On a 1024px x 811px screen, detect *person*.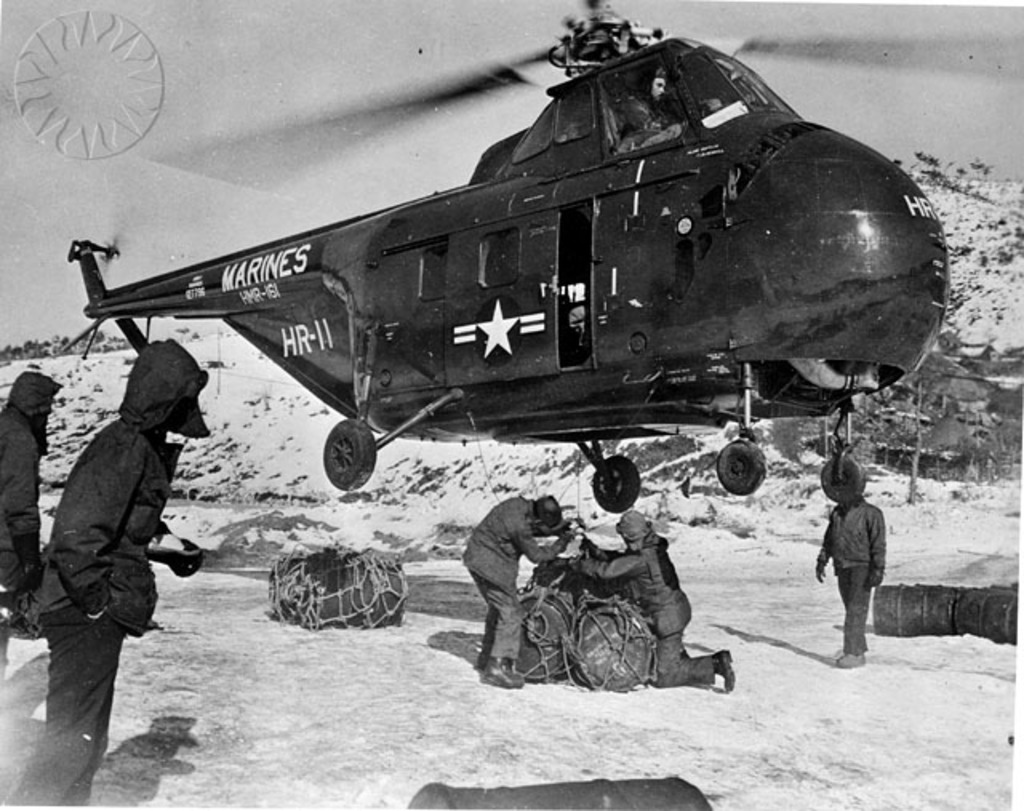
(x1=0, y1=370, x2=66, y2=696).
